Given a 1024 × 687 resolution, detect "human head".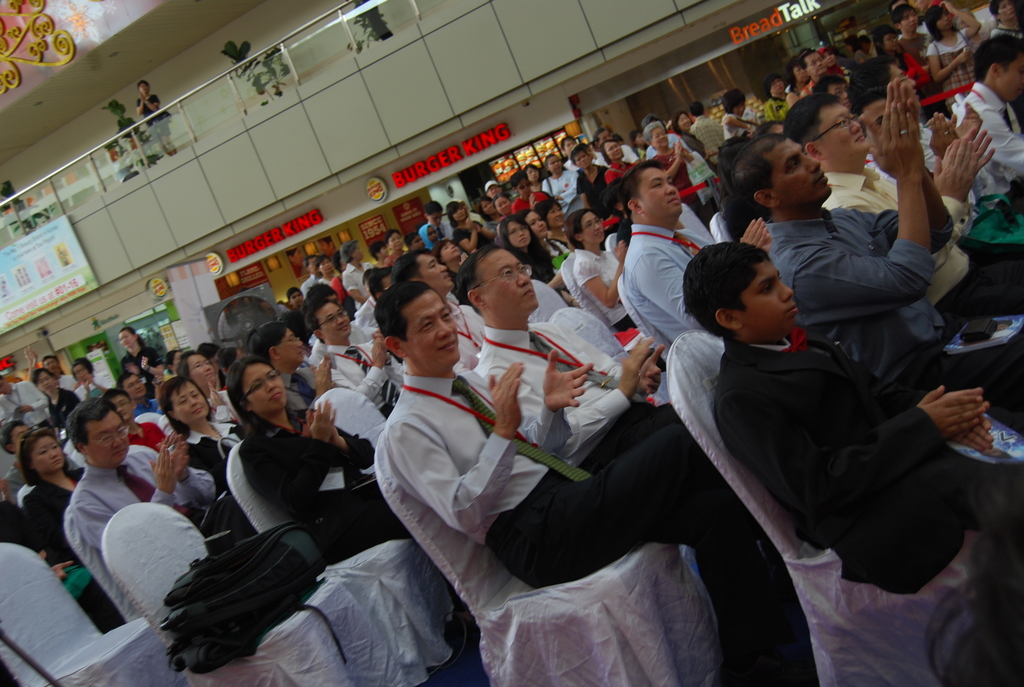
select_region(232, 355, 289, 413).
